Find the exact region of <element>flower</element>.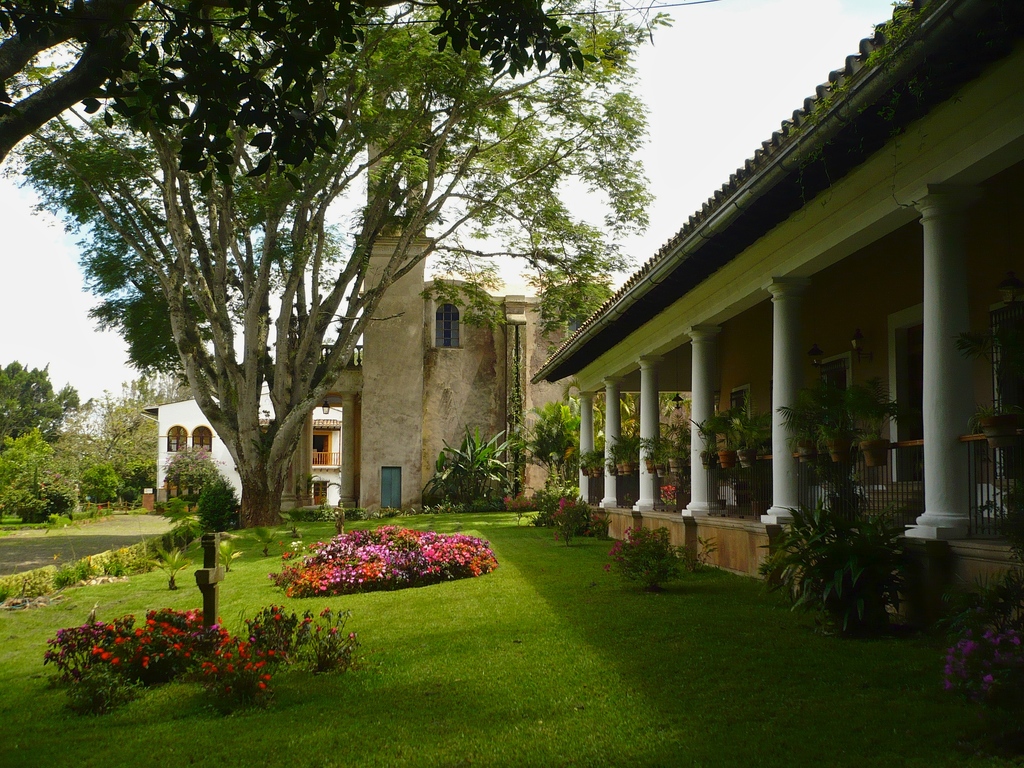
Exact region: 226:685:232:693.
